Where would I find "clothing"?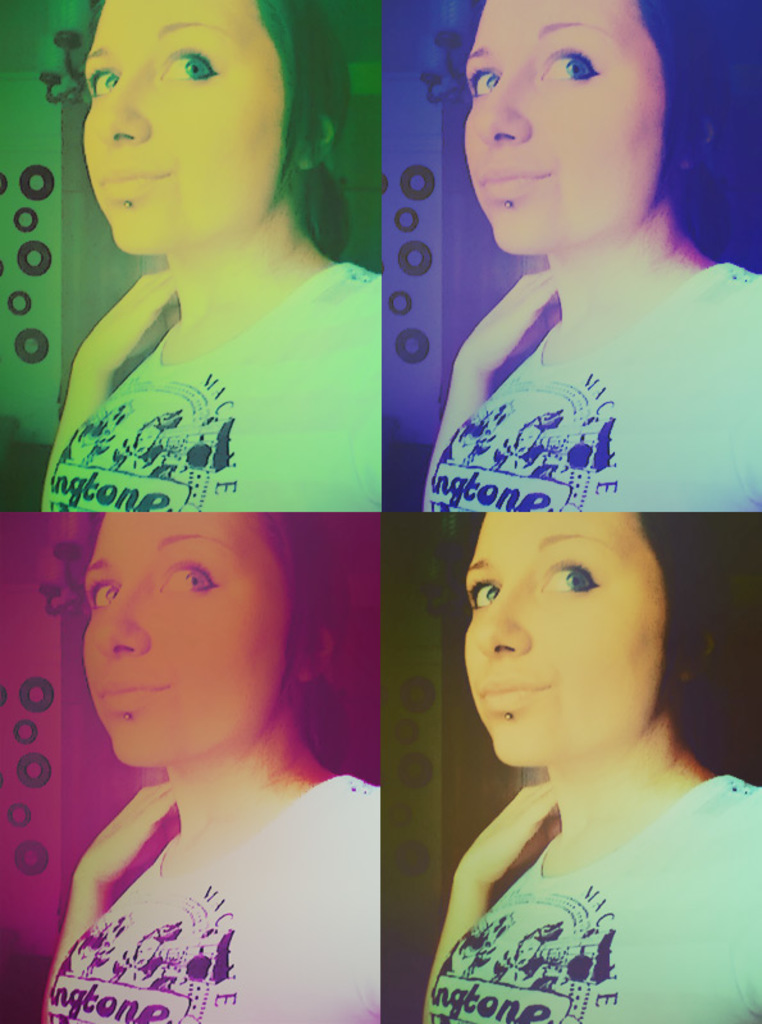
At bbox=(417, 704, 740, 1006).
